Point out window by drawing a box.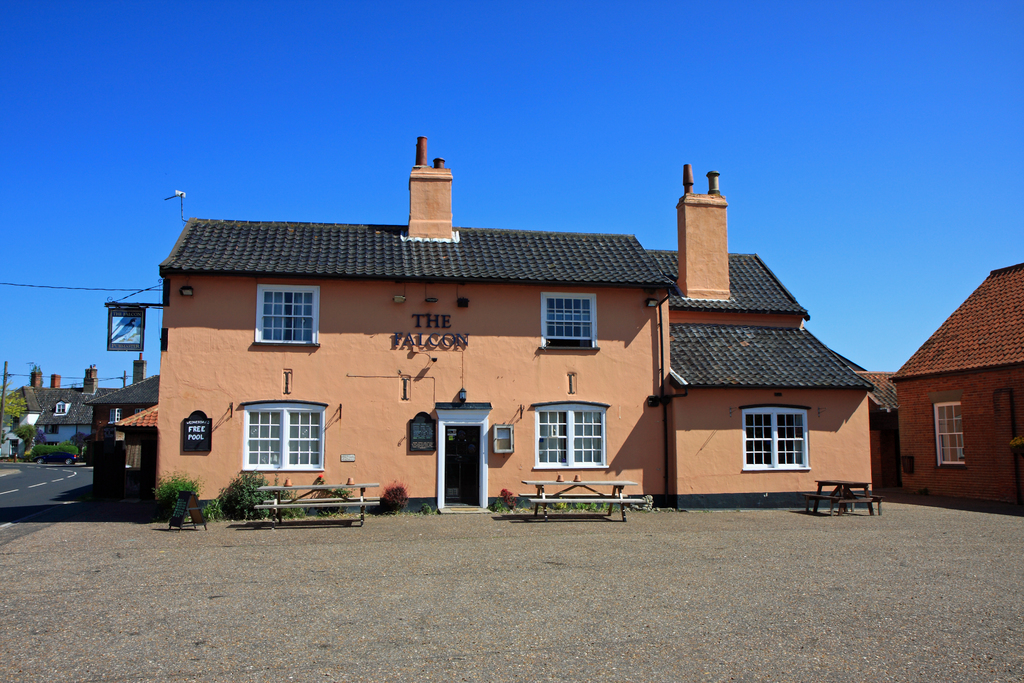
<region>54, 399, 70, 415</region>.
